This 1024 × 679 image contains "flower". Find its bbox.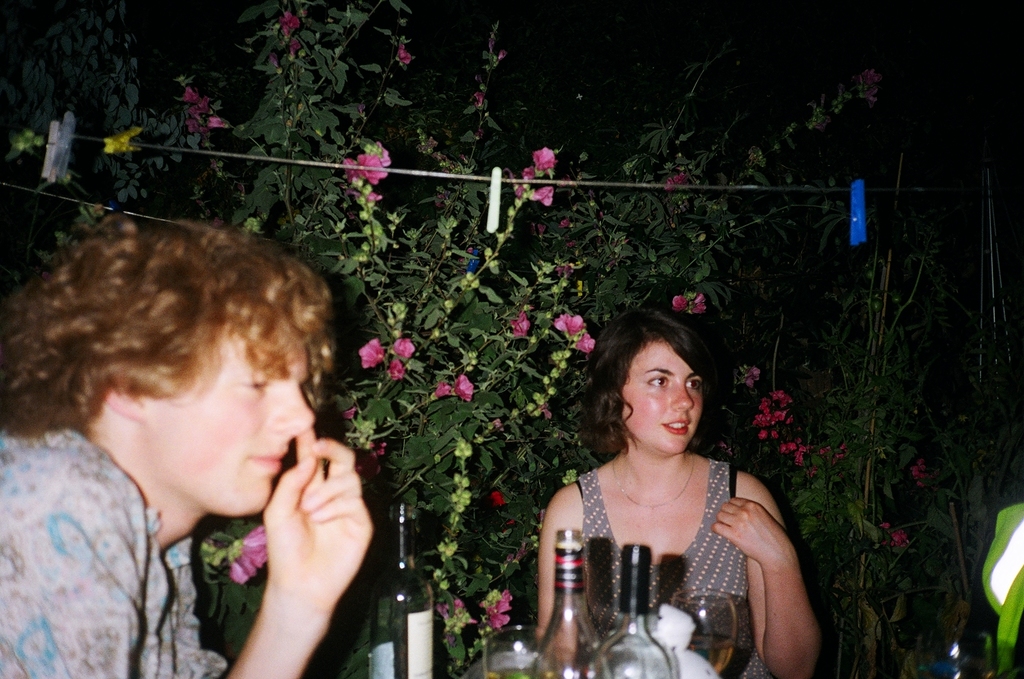
region(357, 151, 387, 183).
